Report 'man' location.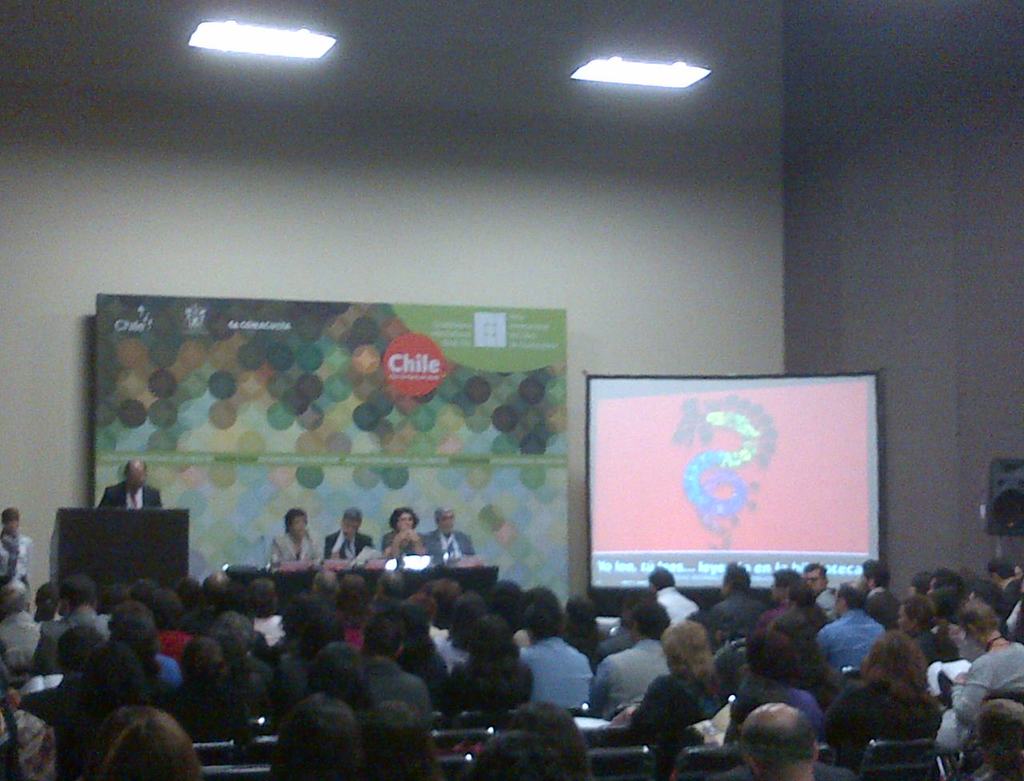
Report: {"x1": 816, "y1": 579, "x2": 884, "y2": 670}.
